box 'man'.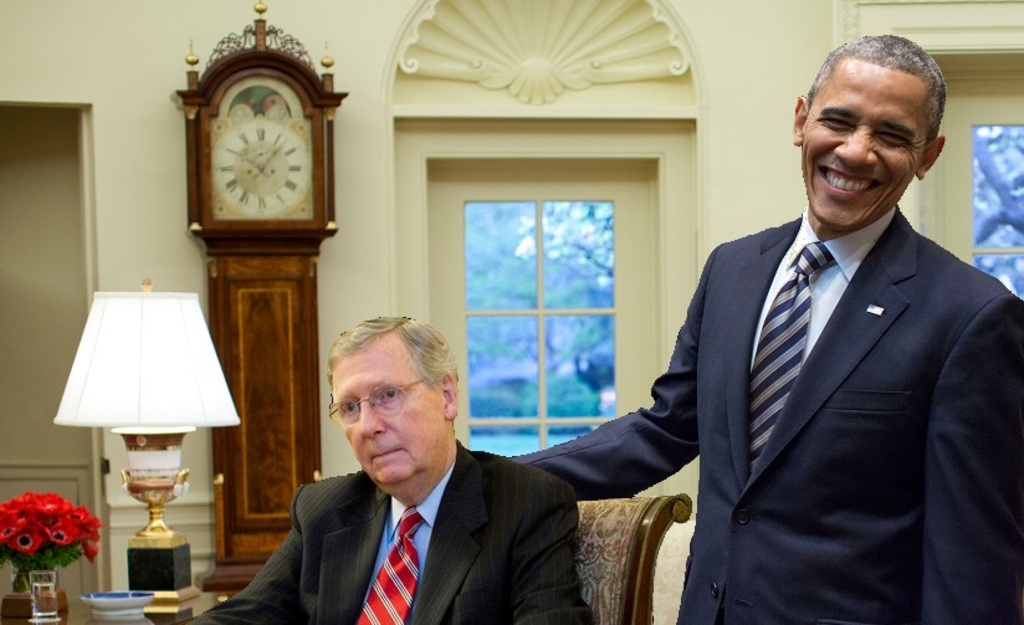
rect(181, 316, 600, 624).
